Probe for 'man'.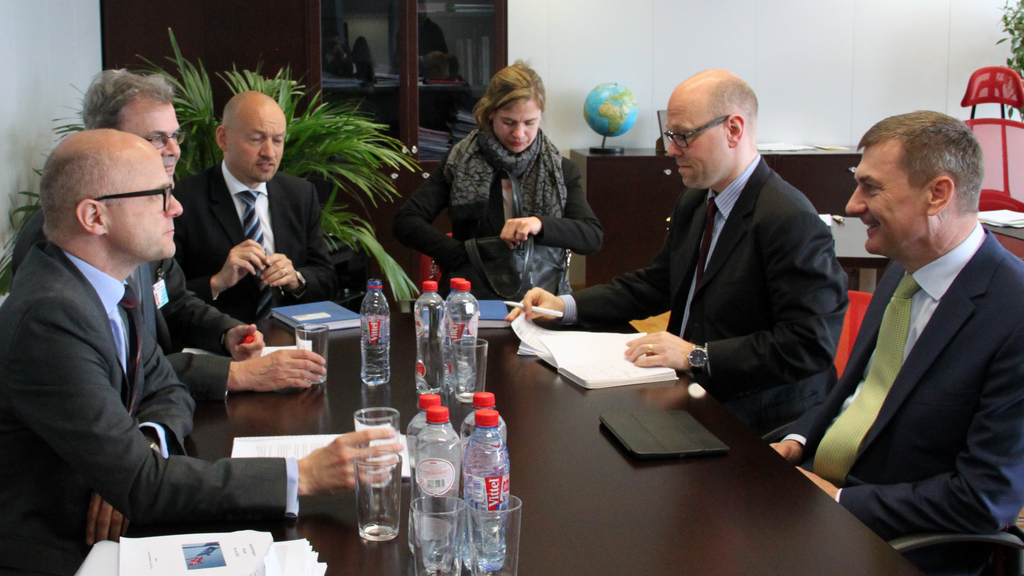
Probe result: <region>501, 68, 856, 436</region>.
